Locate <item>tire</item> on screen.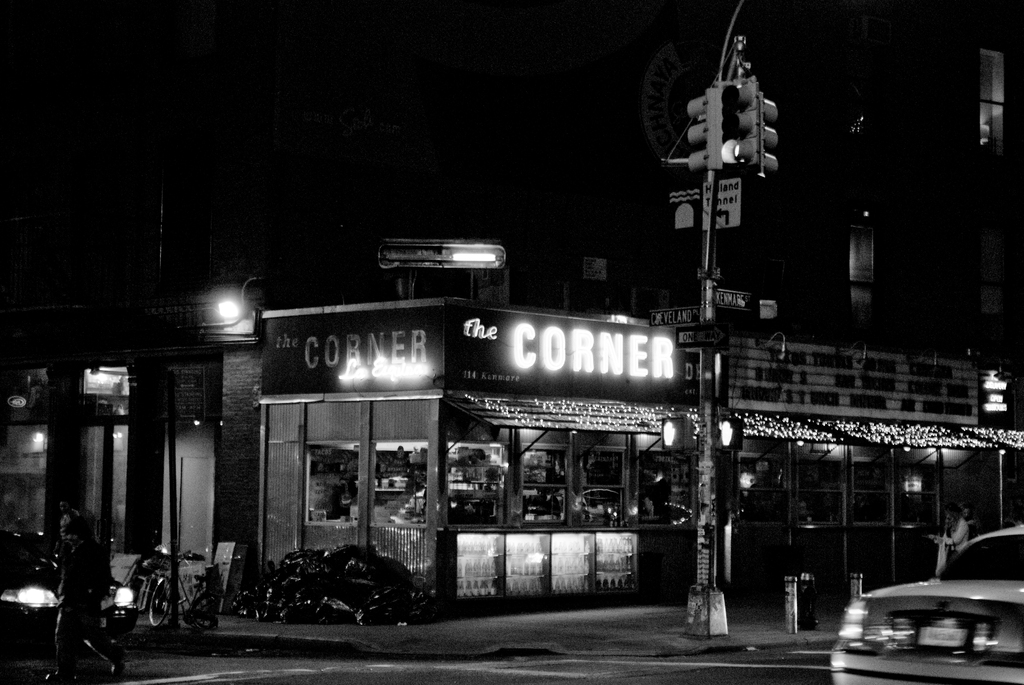
On screen at box=[147, 576, 173, 617].
